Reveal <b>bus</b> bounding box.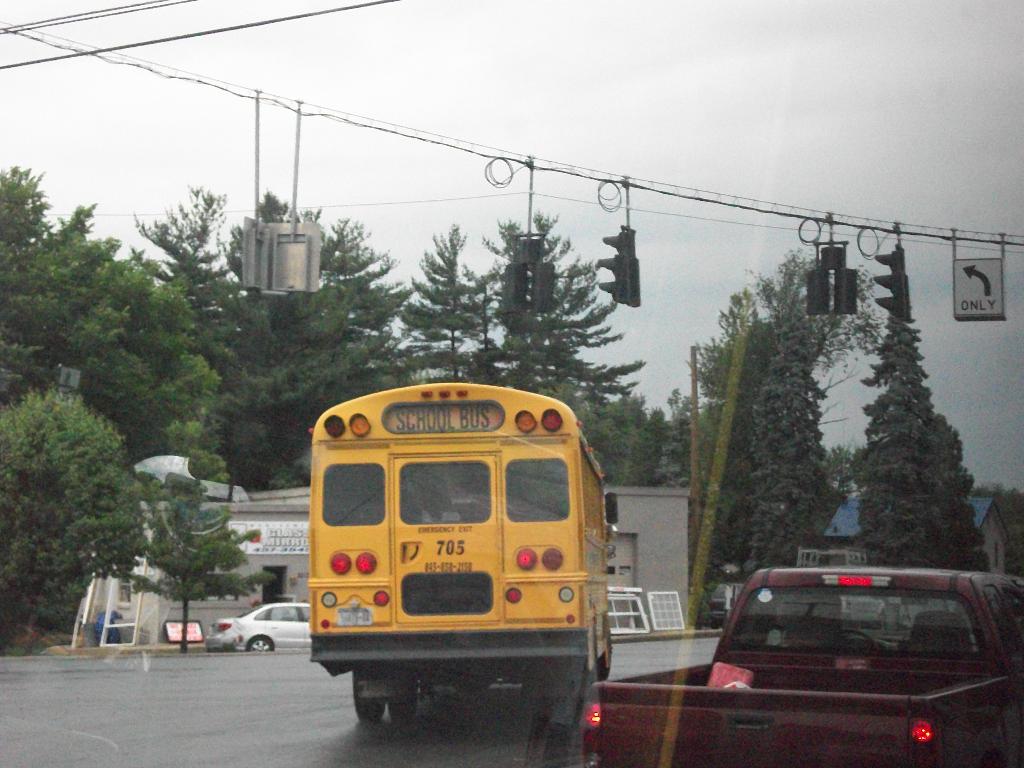
Revealed: (306, 378, 620, 721).
